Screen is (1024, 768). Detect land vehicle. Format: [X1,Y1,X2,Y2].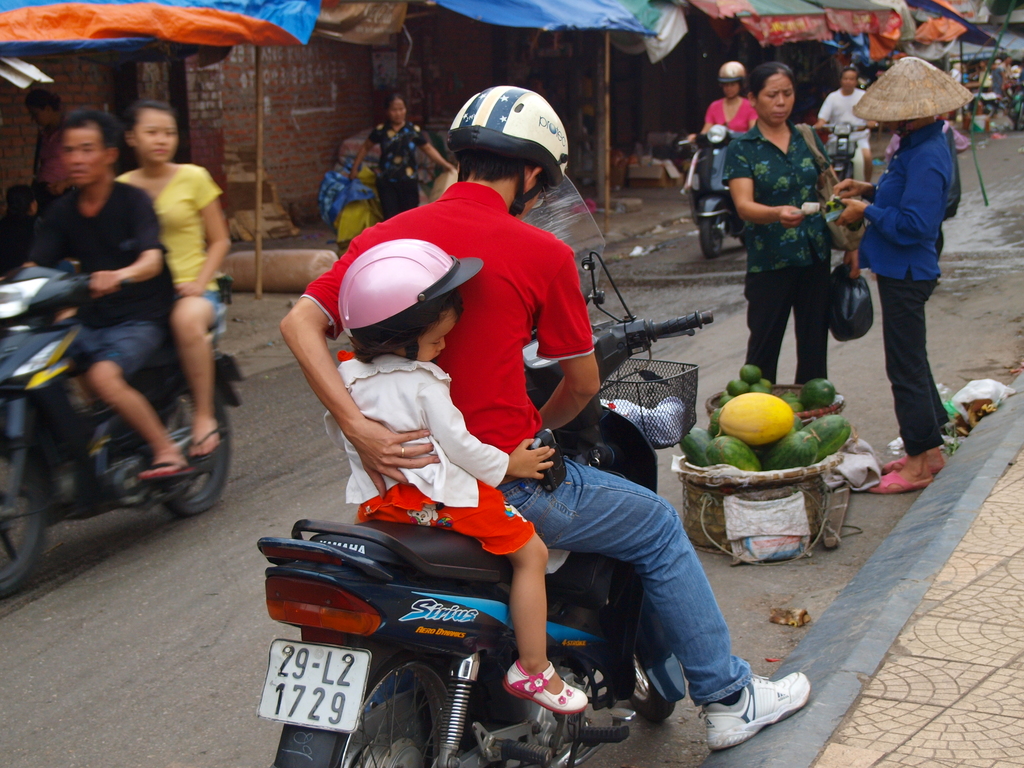
[680,122,739,259].
